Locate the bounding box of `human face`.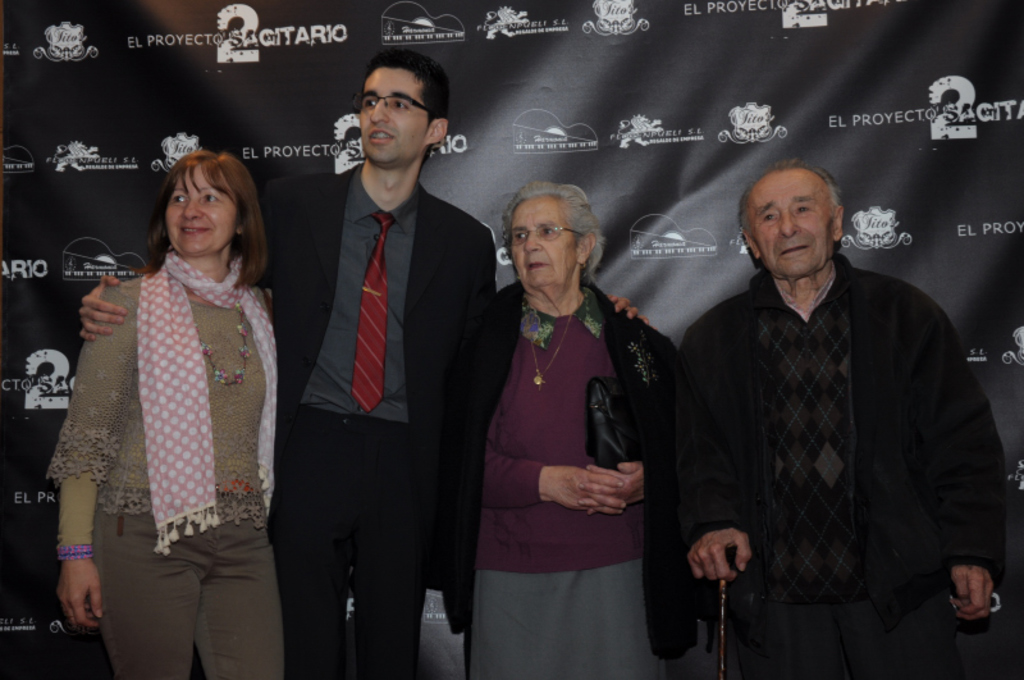
Bounding box: {"left": 740, "top": 168, "right": 833, "bottom": 286}.
